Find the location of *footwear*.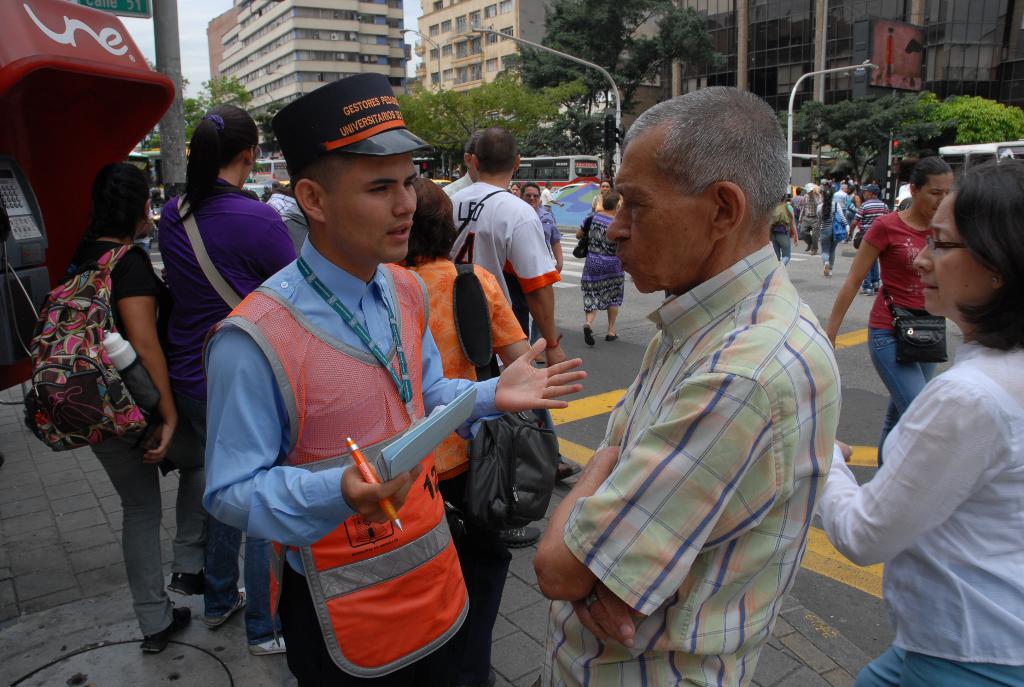
Location: left=143, top=608, right=192, bottom=652.
